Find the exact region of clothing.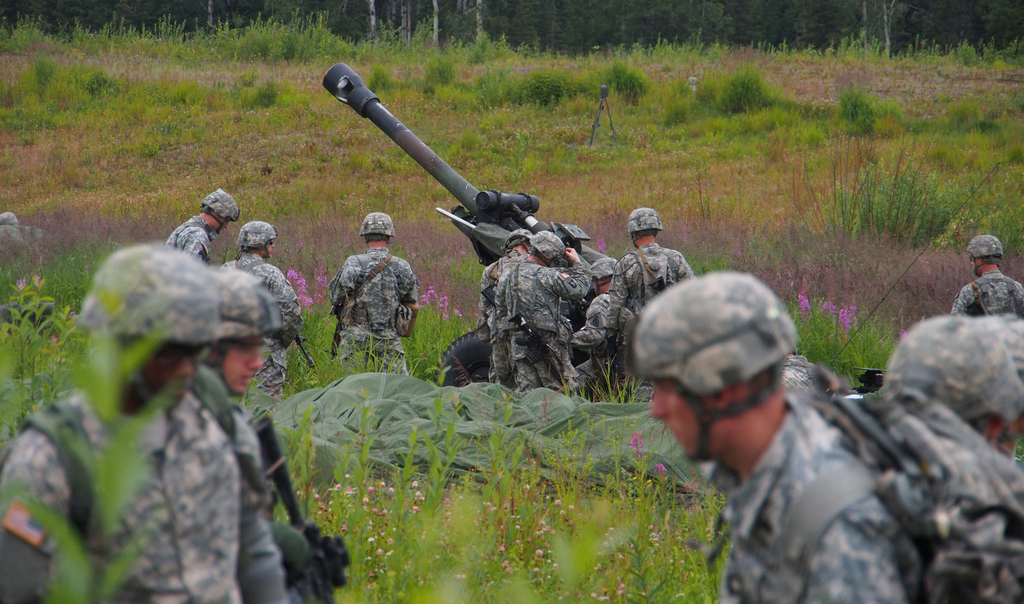
Exact region: bbox=(319, 250, 419, 378).
